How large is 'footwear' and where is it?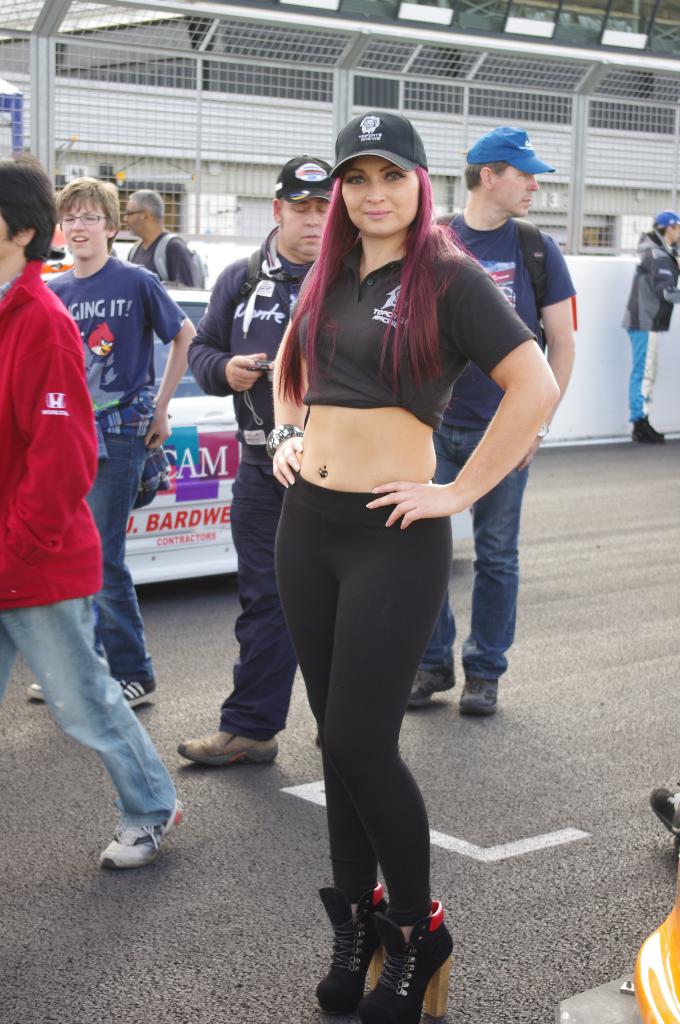
Bounding box: <bbox>406, 665, 455, 712</bbox>.
